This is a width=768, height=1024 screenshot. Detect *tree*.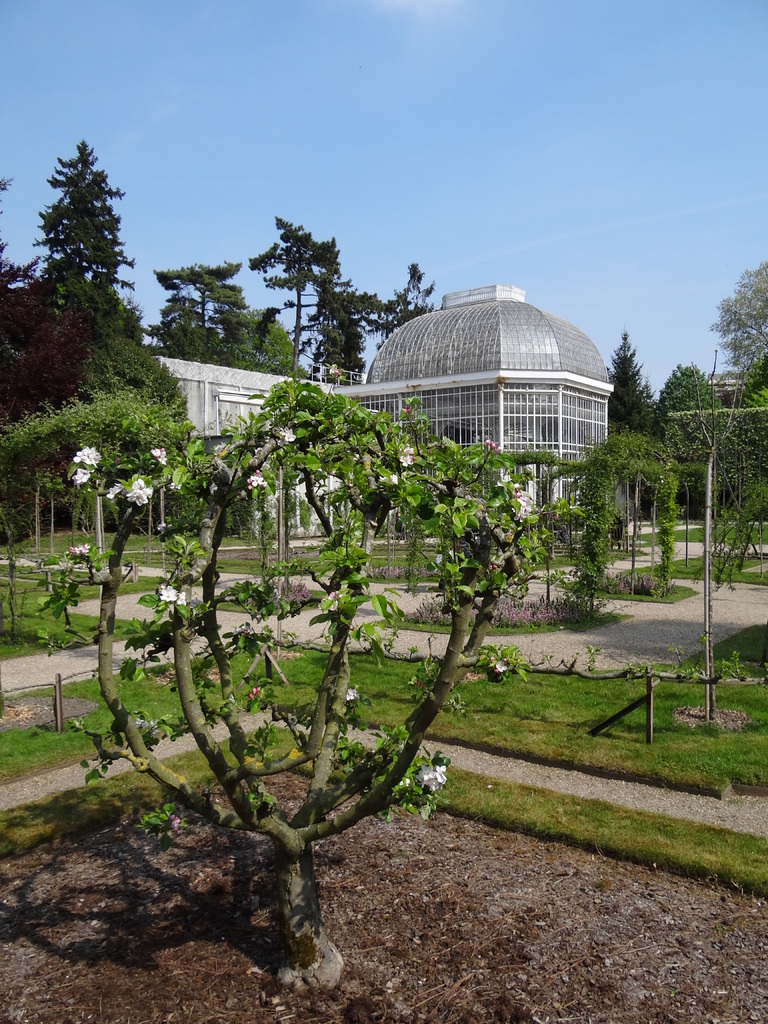
<region>608, 330, 664, 442</region>.
